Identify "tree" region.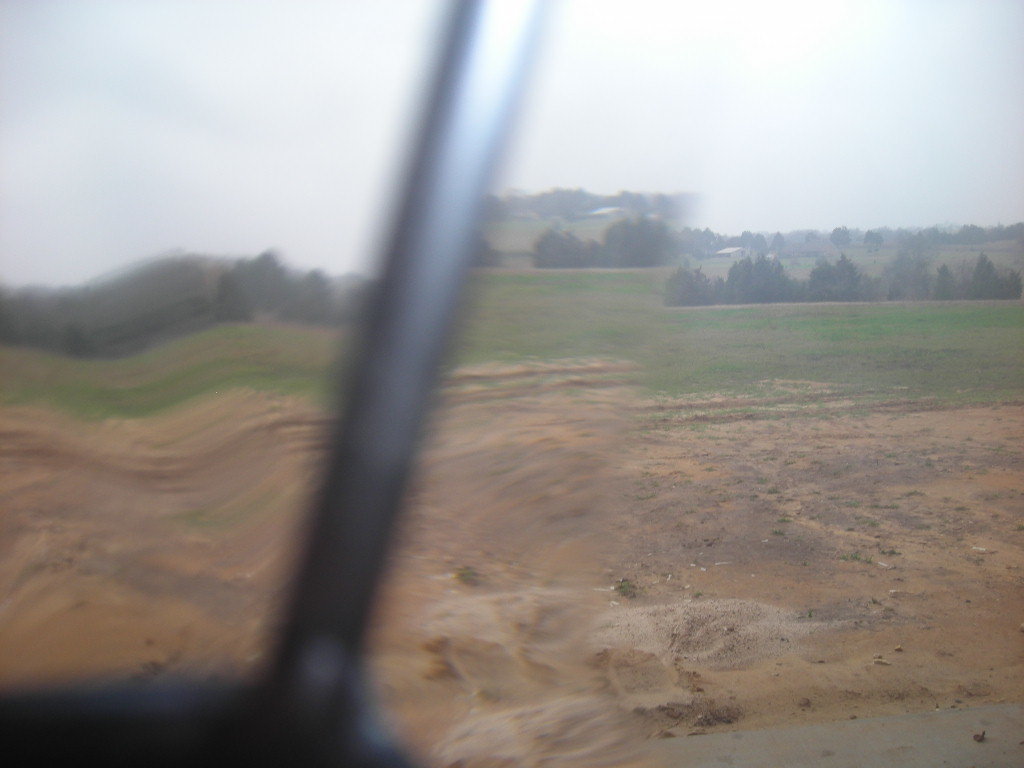
Region: [x1=530, y1=223, x2=598, y2=270].
